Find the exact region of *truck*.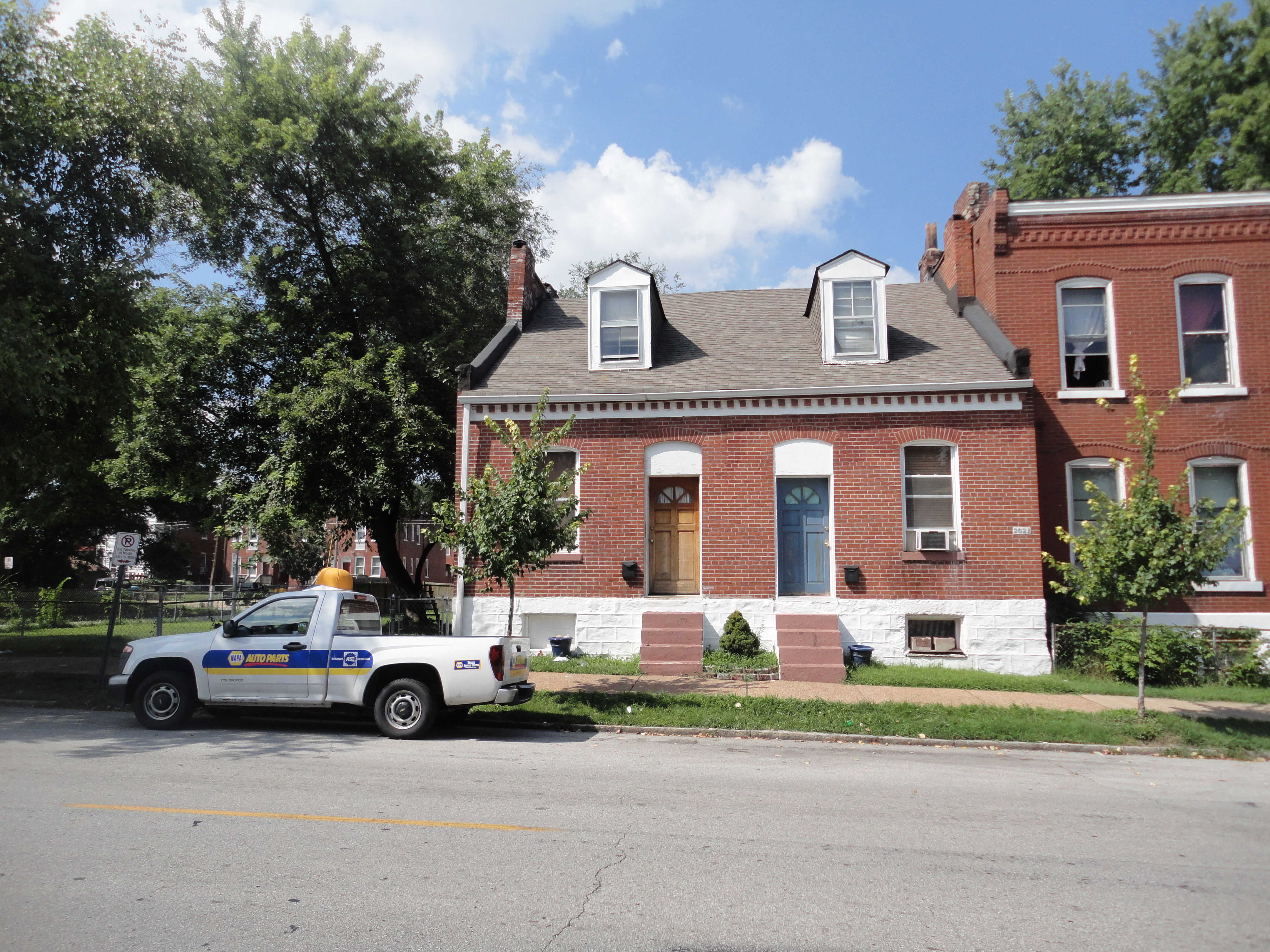
Exact region: 21:153:48:177.
